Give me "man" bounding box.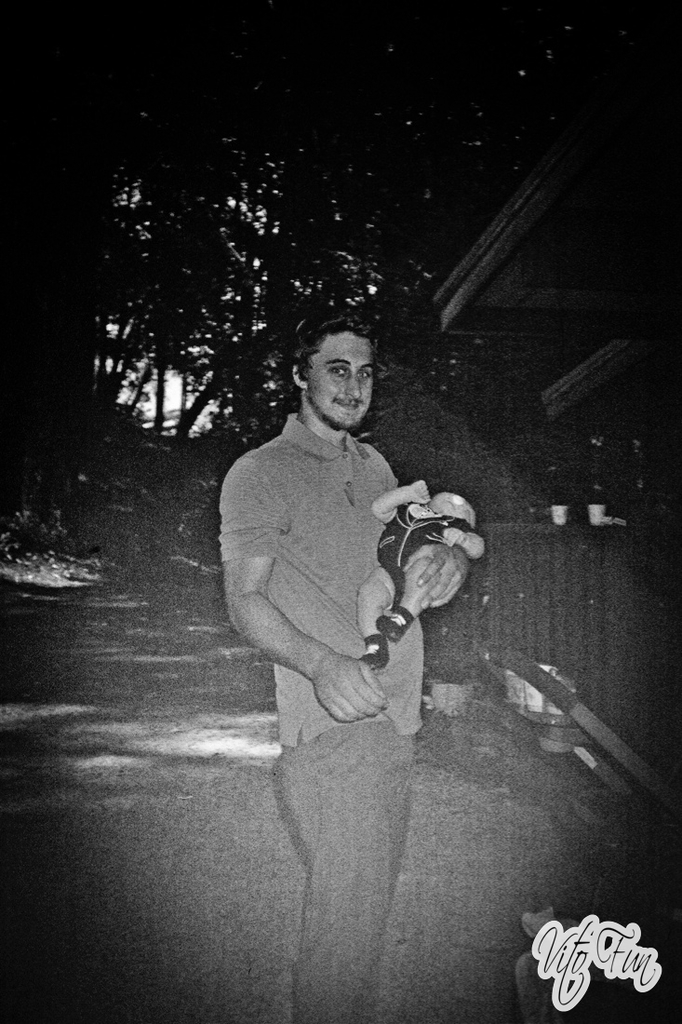
detection(221, 314, 464, 1023).
